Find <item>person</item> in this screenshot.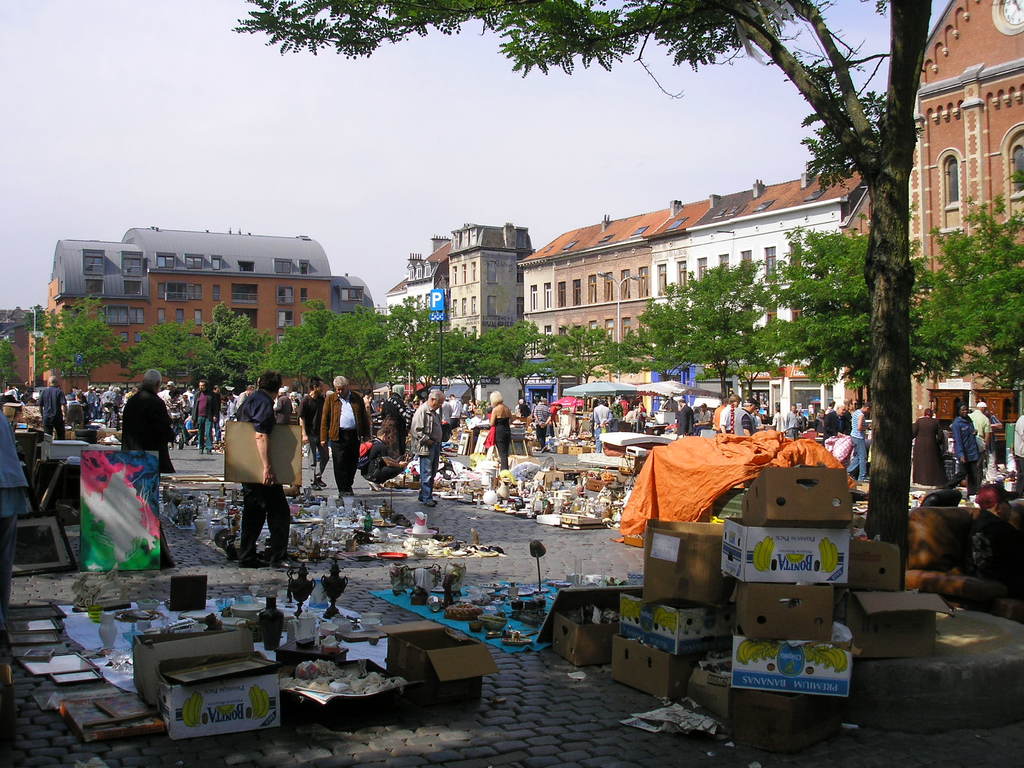
The bounding box for <item>person</item> is left=231, top=362, right=281, bottom=565.
